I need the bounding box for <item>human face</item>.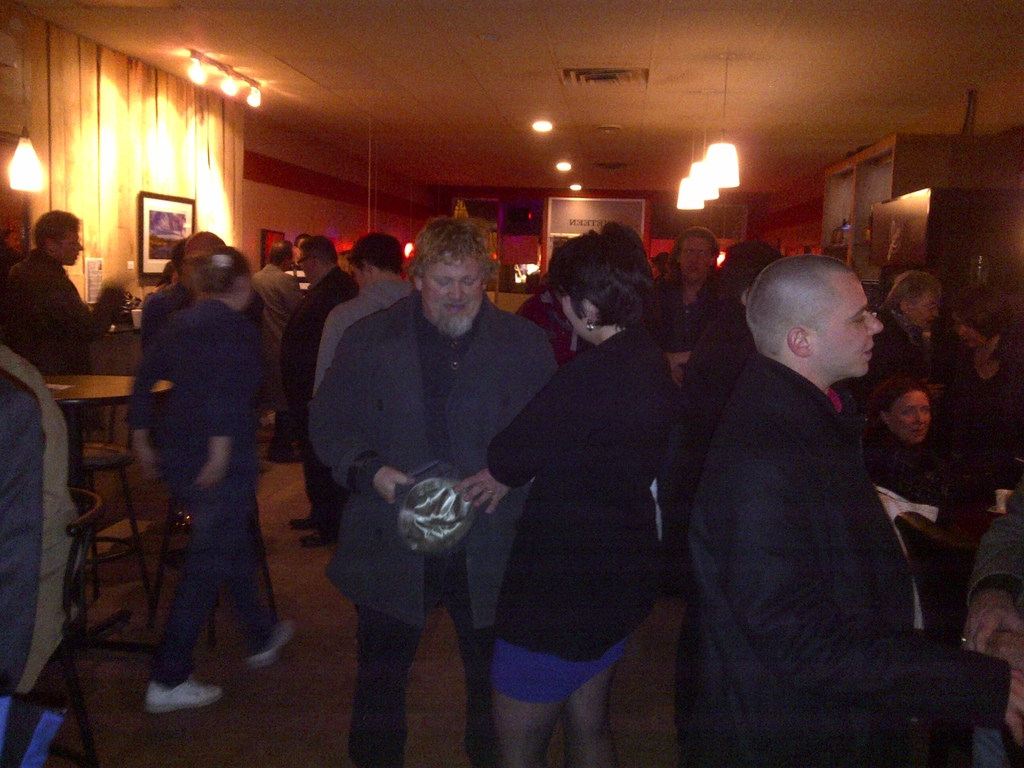
Here it is: (423,264,477,315).
